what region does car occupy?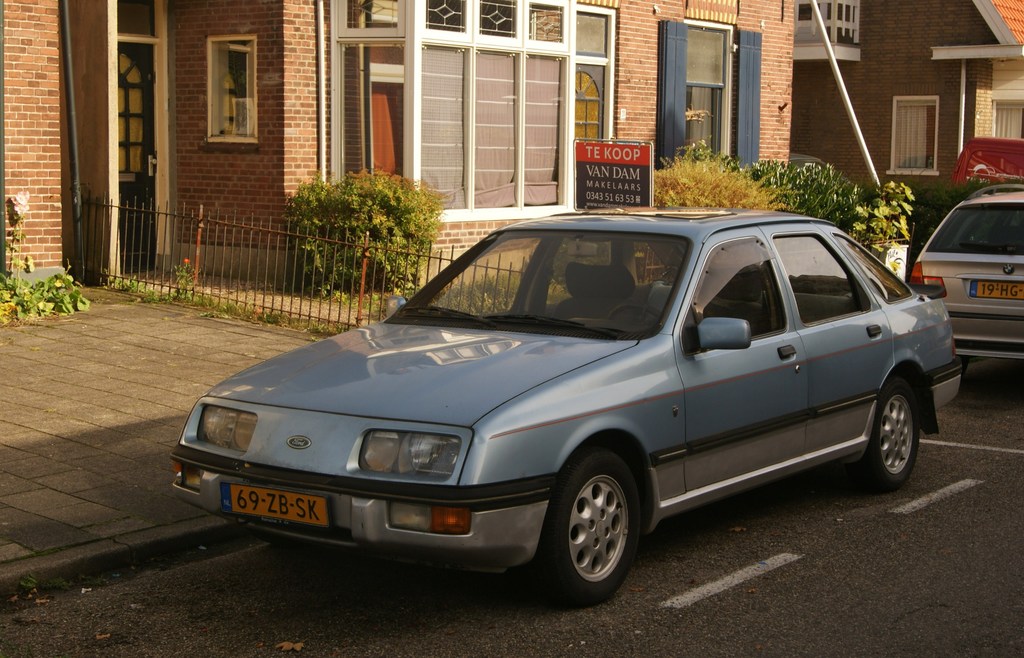
rect(908, 185, 1023, 373).
